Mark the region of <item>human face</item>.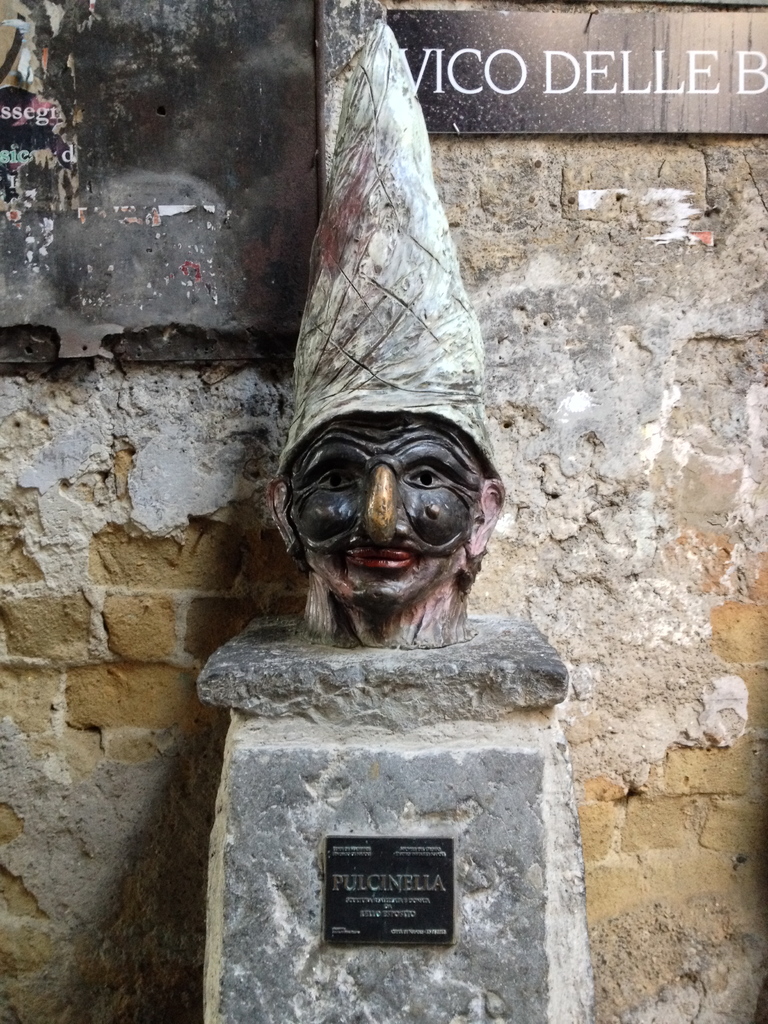
Region: left=291, top=413, right=478, bottom=607.
